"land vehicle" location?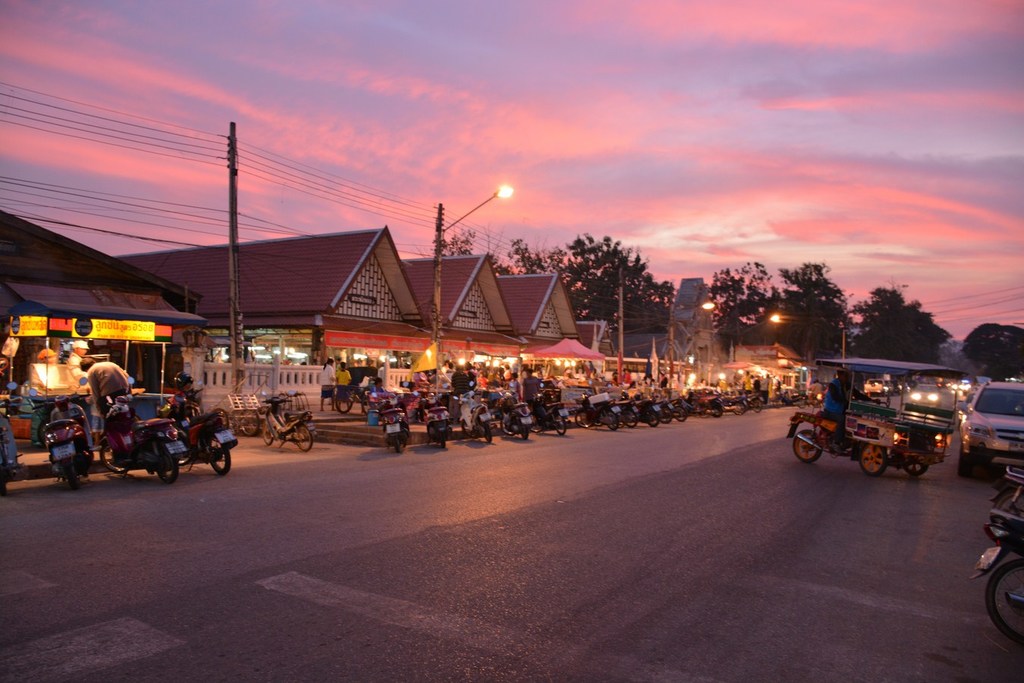
105 374 188 483
